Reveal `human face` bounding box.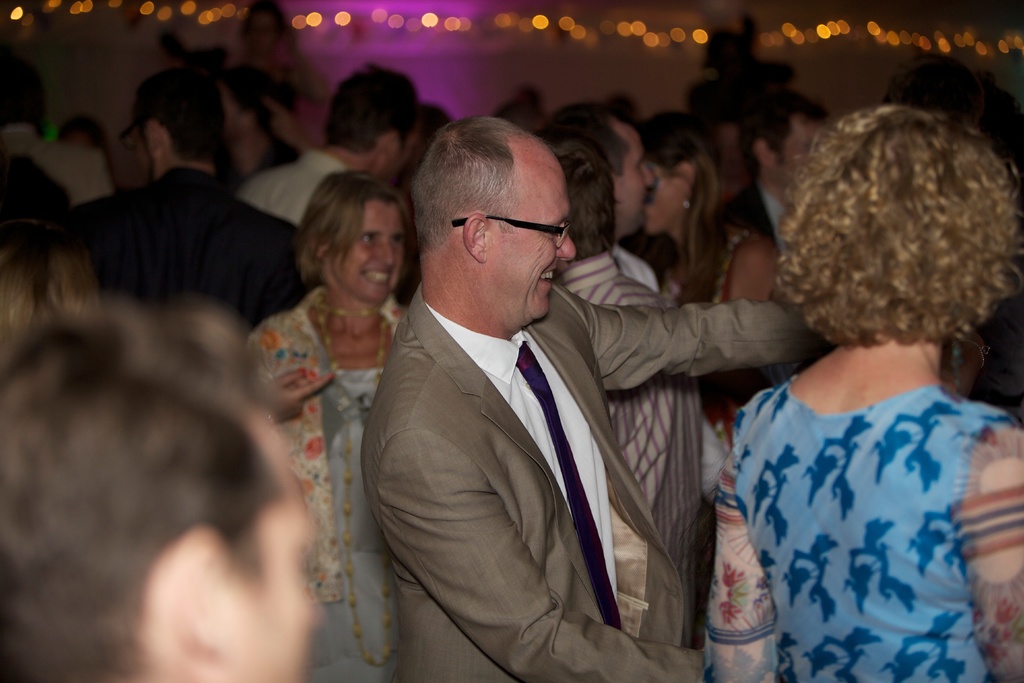
Revealed: [618, 120, 657, 239].
